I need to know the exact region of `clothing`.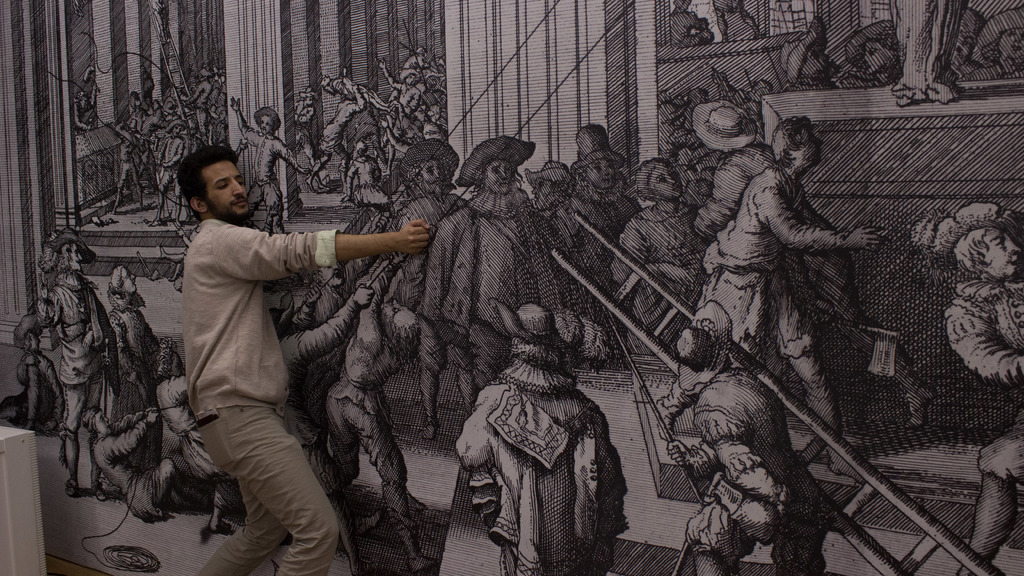
Region: (949, 282, 1012, 463).
